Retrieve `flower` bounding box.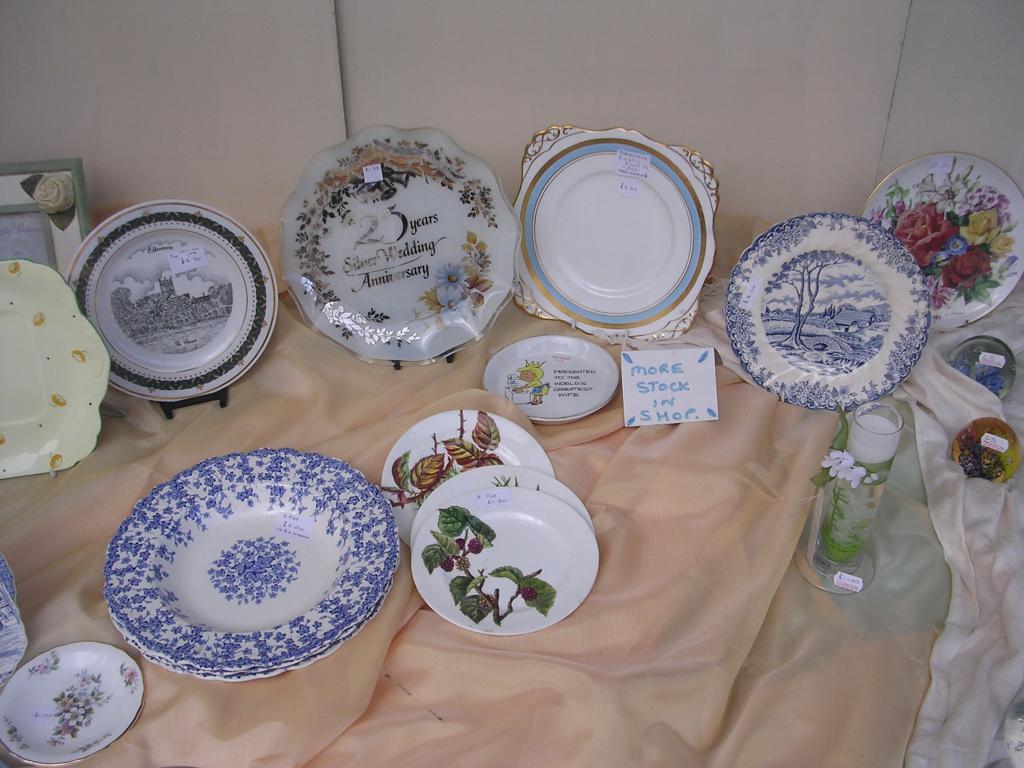
Bounding box: {"left": 821, "top": 447, "right": 876, "bottom": 484}.
